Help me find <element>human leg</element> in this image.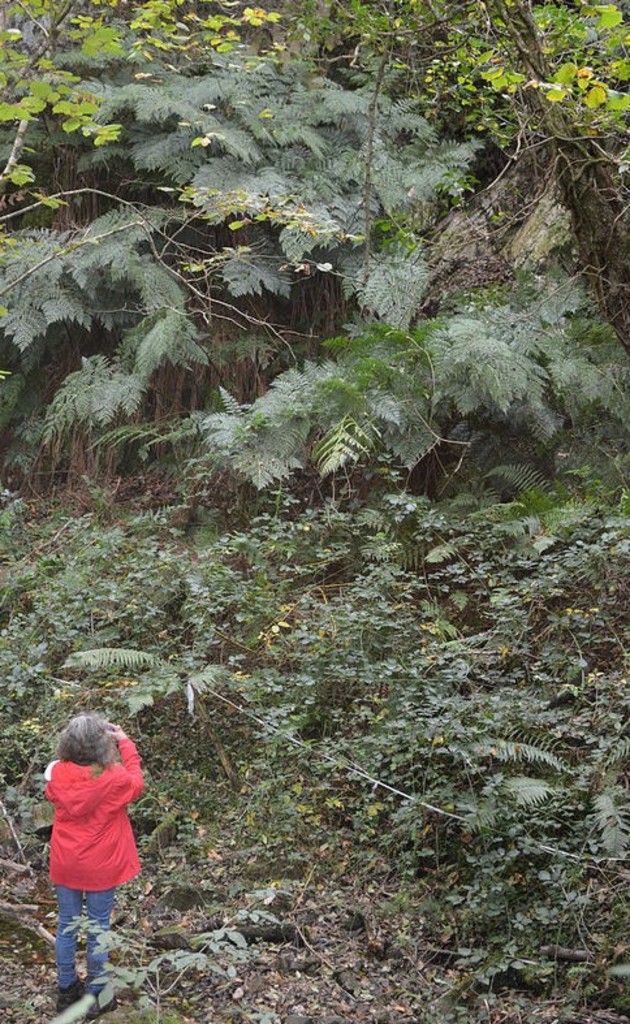
Found it: 79,874,115,1020.
